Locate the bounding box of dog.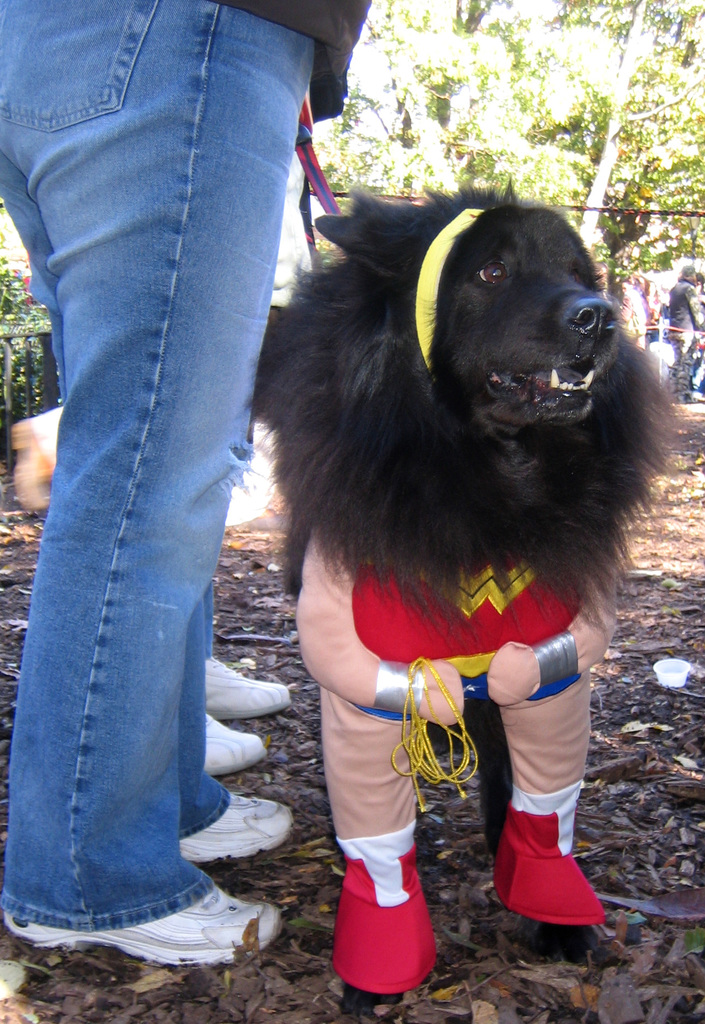
Bounding box: (x1=238, y1=173, x2=688, y2=1012).
